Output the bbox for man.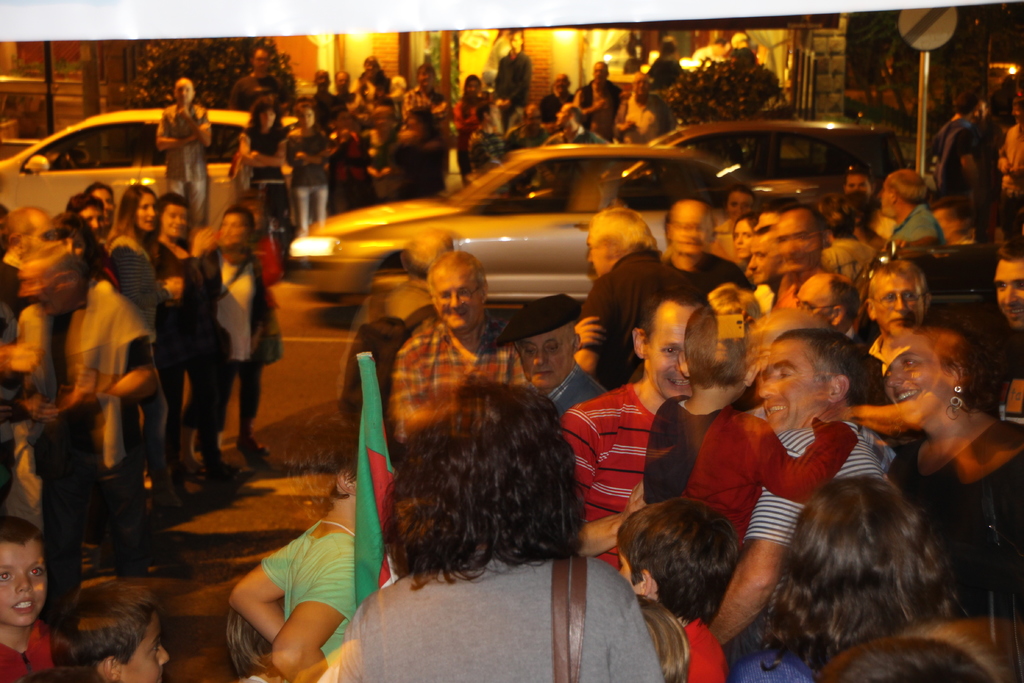
(991,245,1023,359).
